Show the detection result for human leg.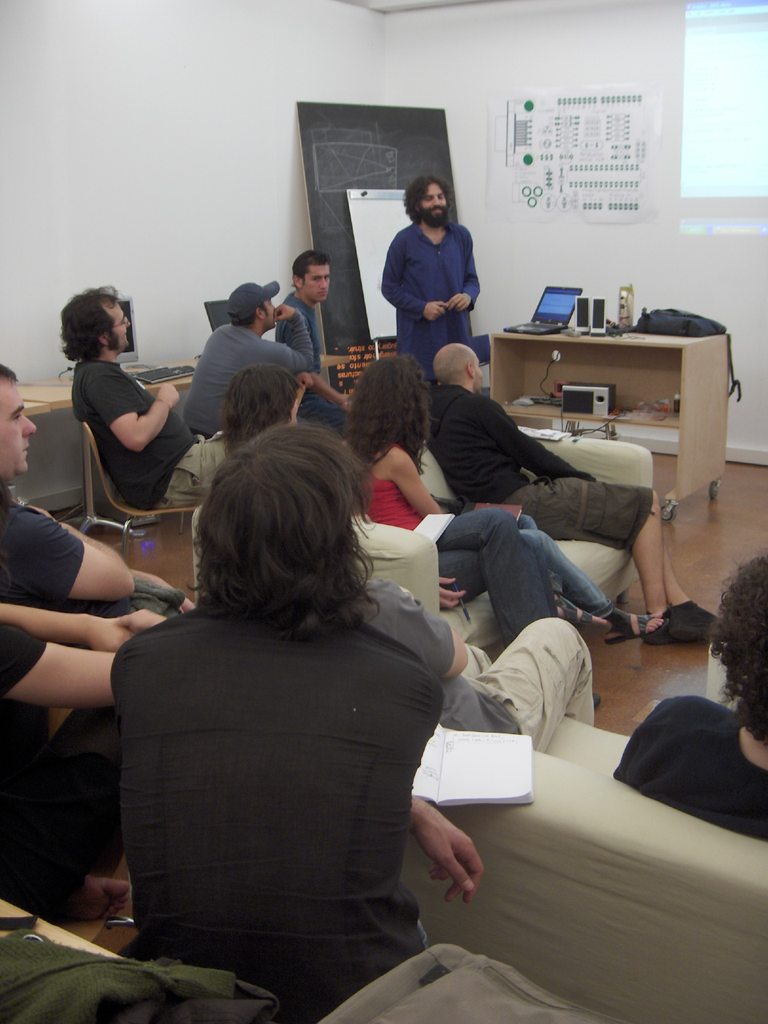
crop(574, 468, 703, 631).
